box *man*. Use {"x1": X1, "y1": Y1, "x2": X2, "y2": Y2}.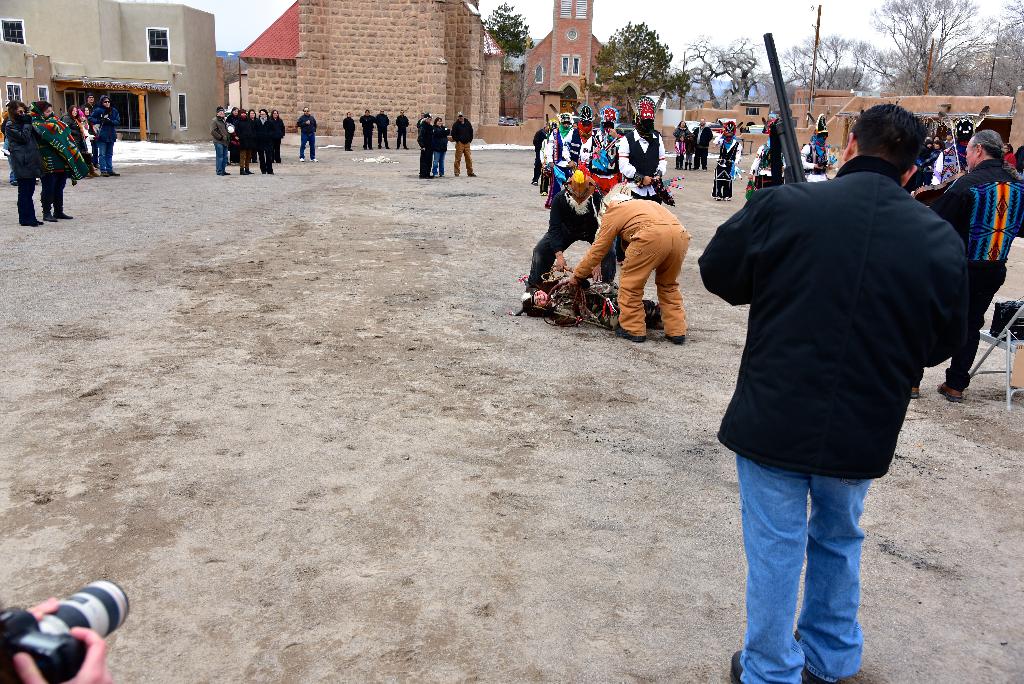
{"x1": 703, "y1": 96, "x2": 968, "y2": 680}.
